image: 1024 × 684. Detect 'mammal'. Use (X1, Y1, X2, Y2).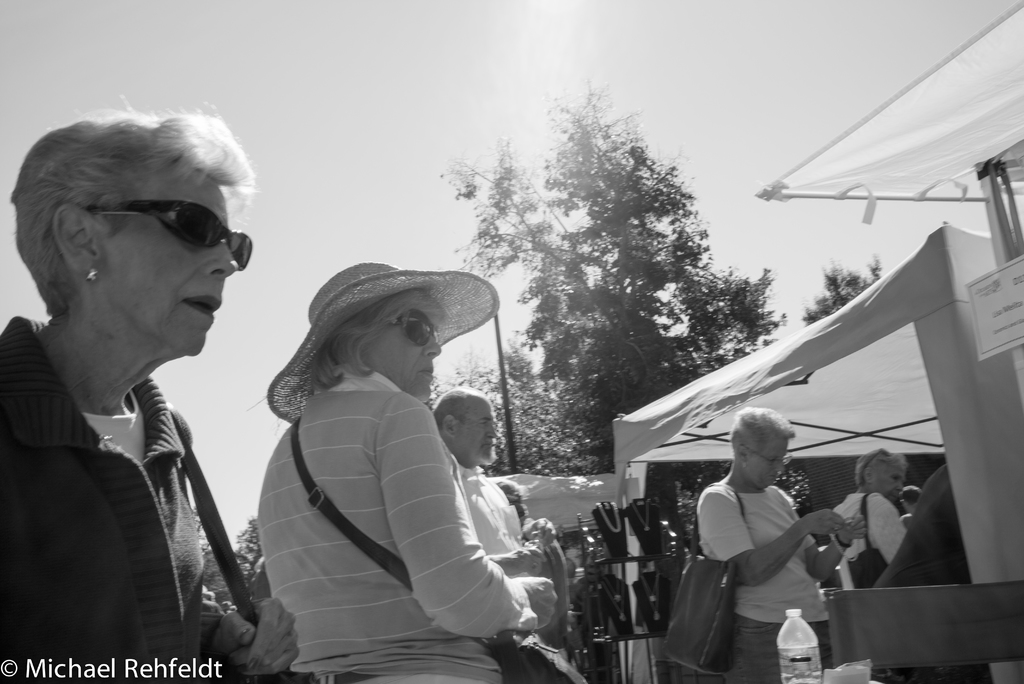
(693, 429, 865, 647).
